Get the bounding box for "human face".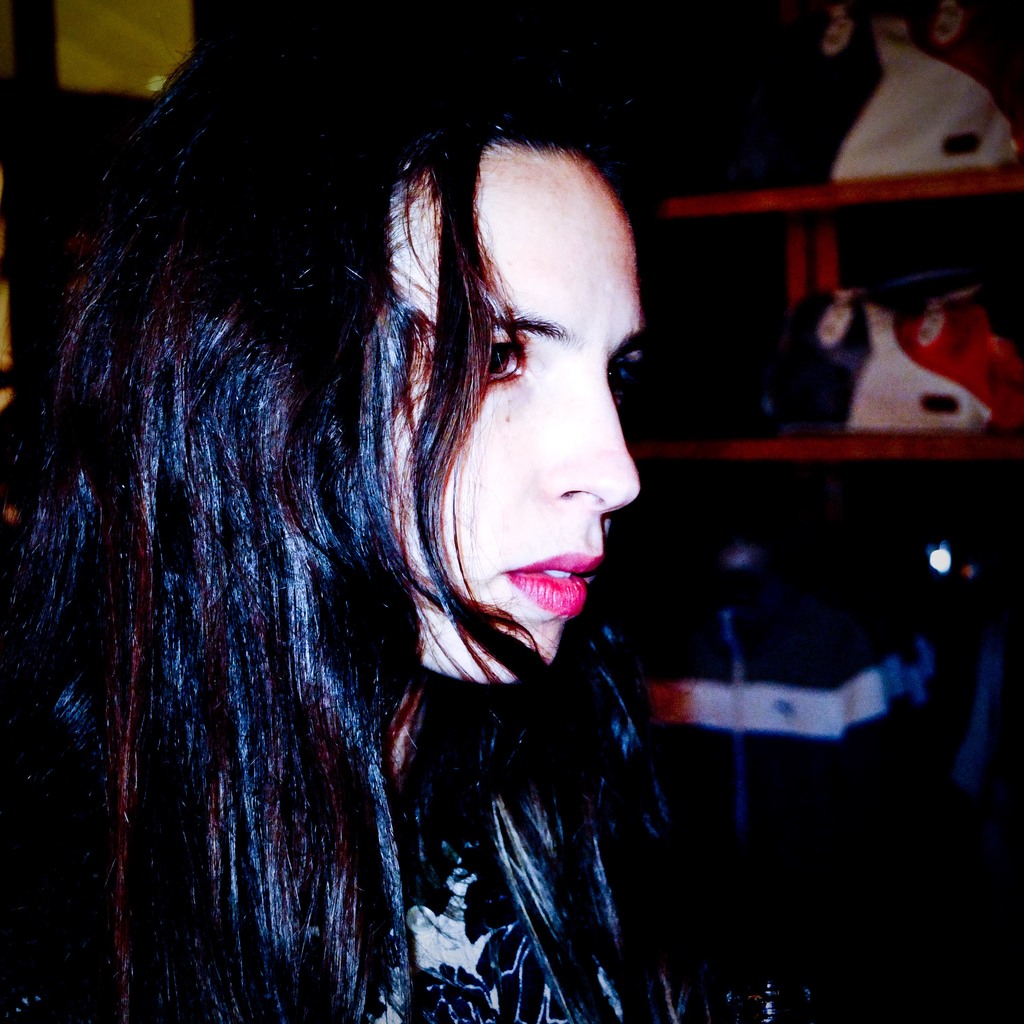
375:144:653:683.
